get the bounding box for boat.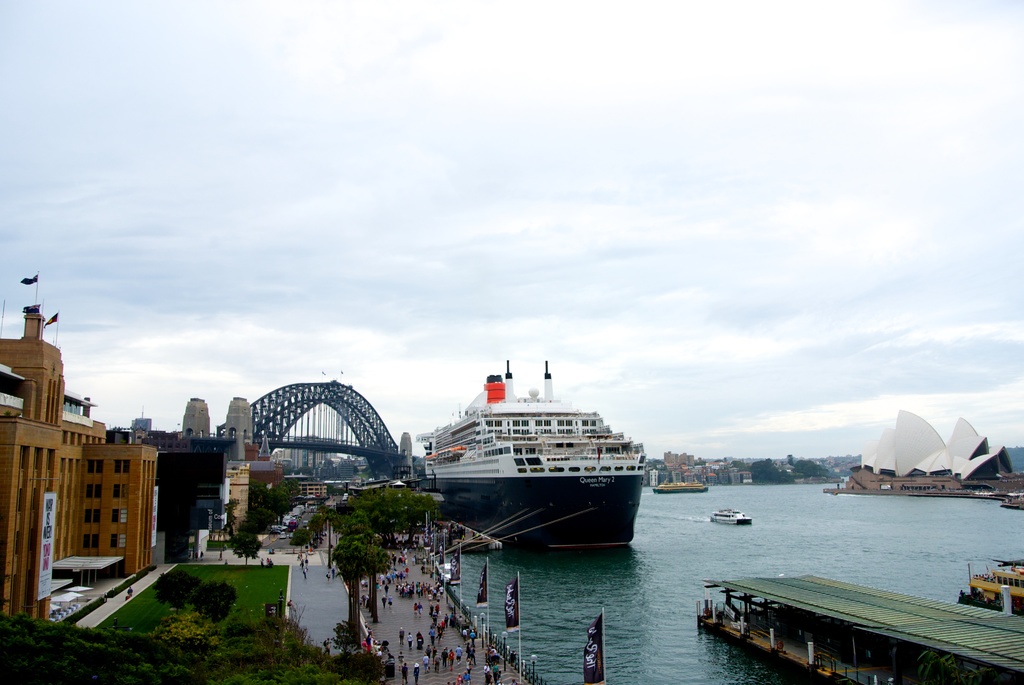
<bbox>706, 505, 754, 528</bbox>.
